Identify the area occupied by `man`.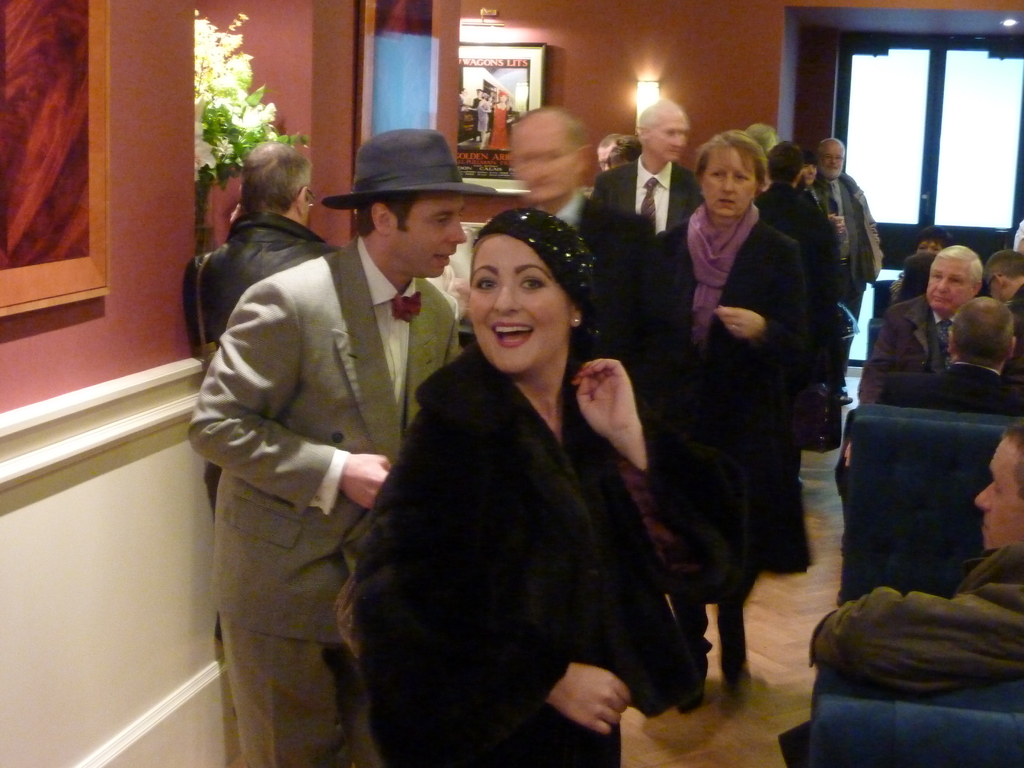
Area: rect(880, 294, 1023, 413).
